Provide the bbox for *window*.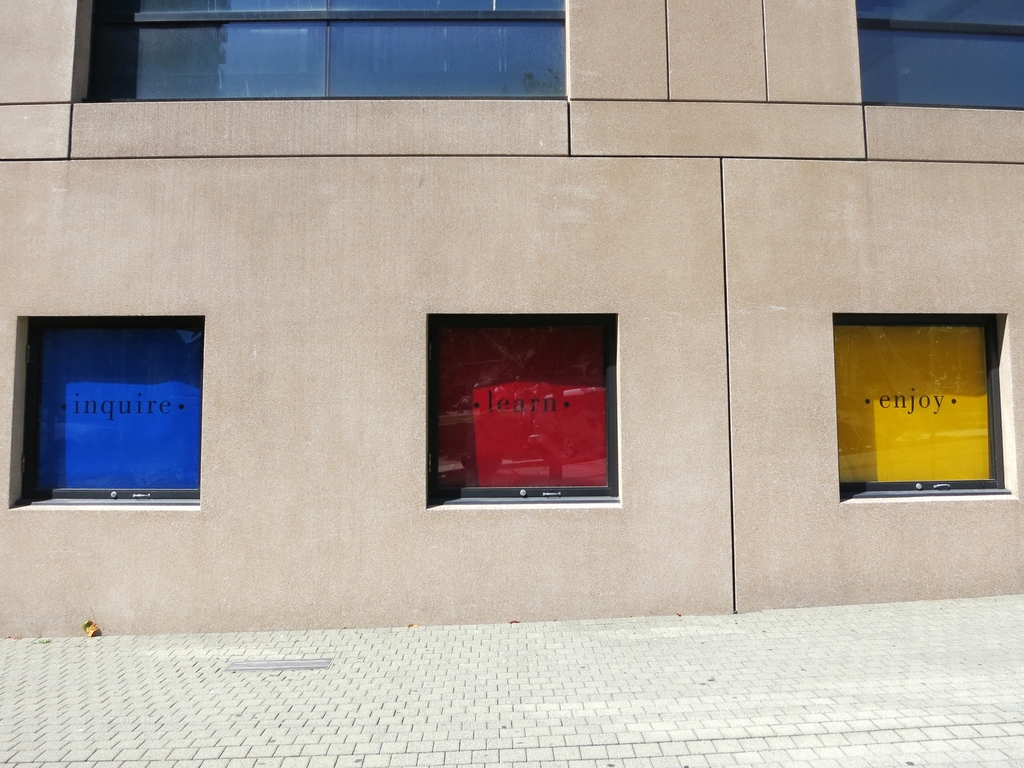
bbox=(834, 314, 1017, 502).
